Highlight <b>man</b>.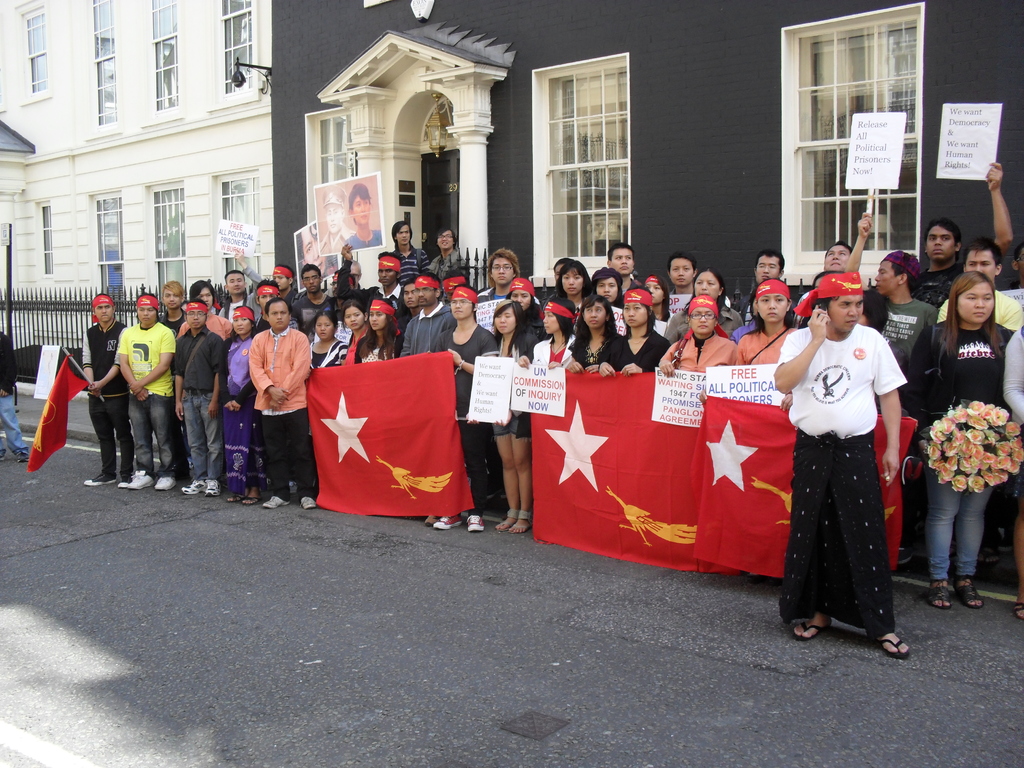
Highlighted region: {"x1": 223, "y1": 276, "x2": 264, "y2": 319}.
